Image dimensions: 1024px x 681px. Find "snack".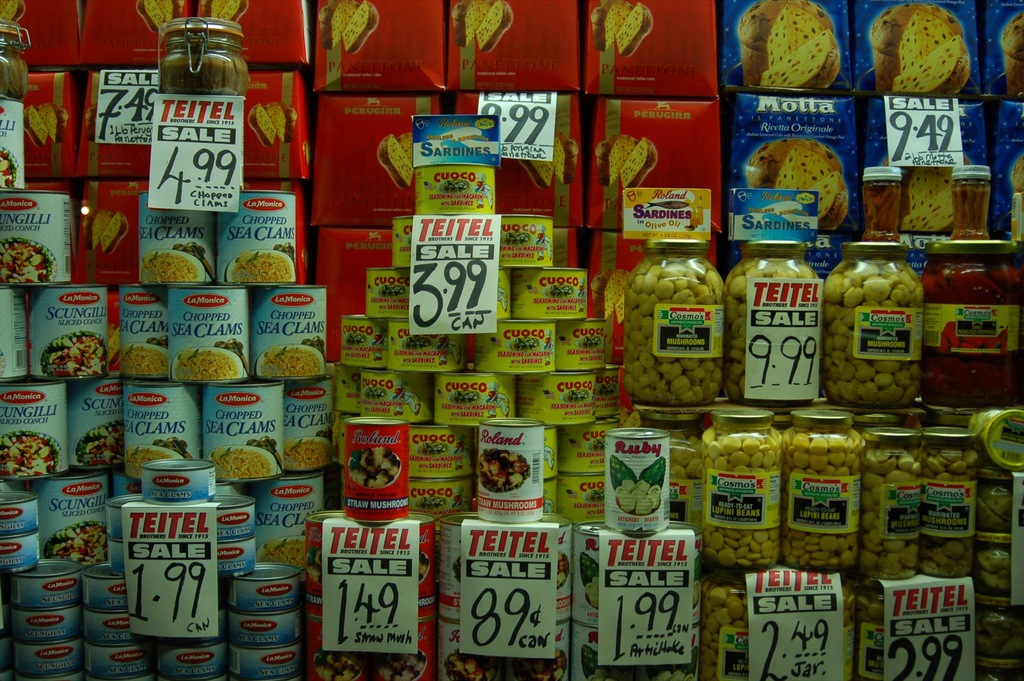
[885,164,965,232].
